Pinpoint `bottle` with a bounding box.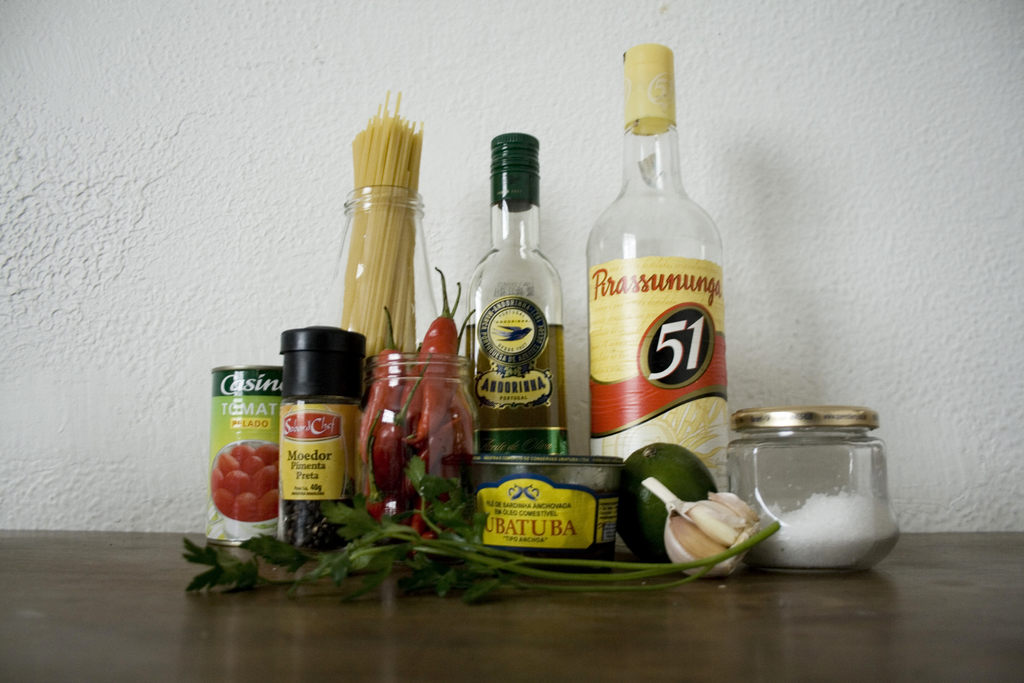
(left=459, top=131, right=572, bottom=458).
